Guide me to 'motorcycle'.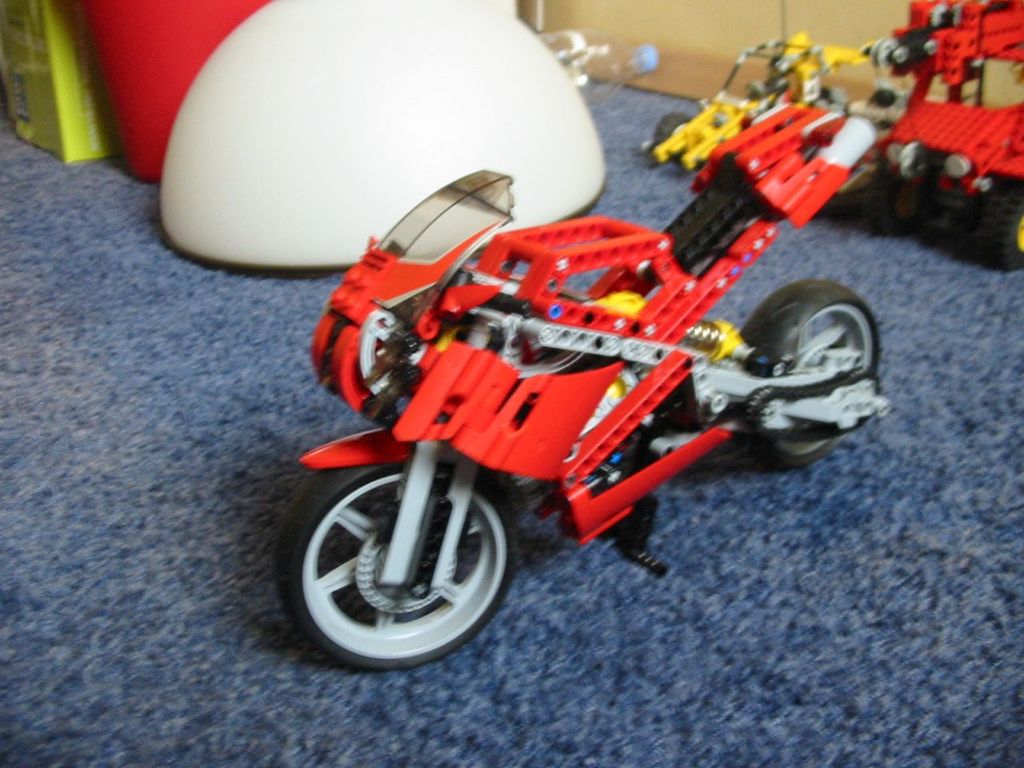
Guidance: <bbox>275, 104, 895, 672</bbox>.
